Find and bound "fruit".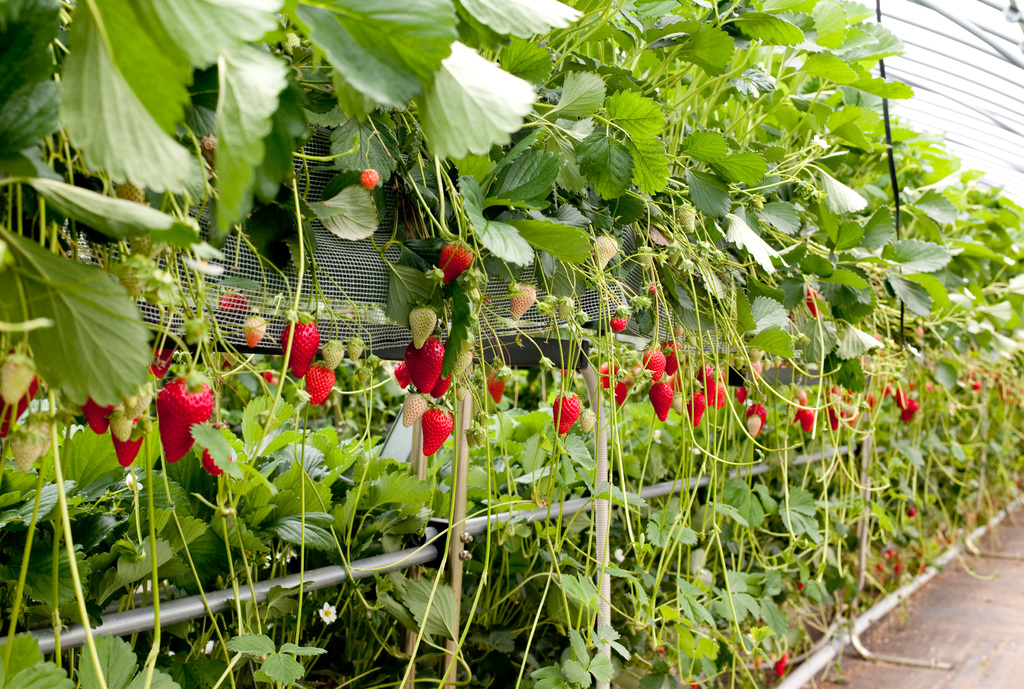
Bound: <box>482,372,506,407</box>.
